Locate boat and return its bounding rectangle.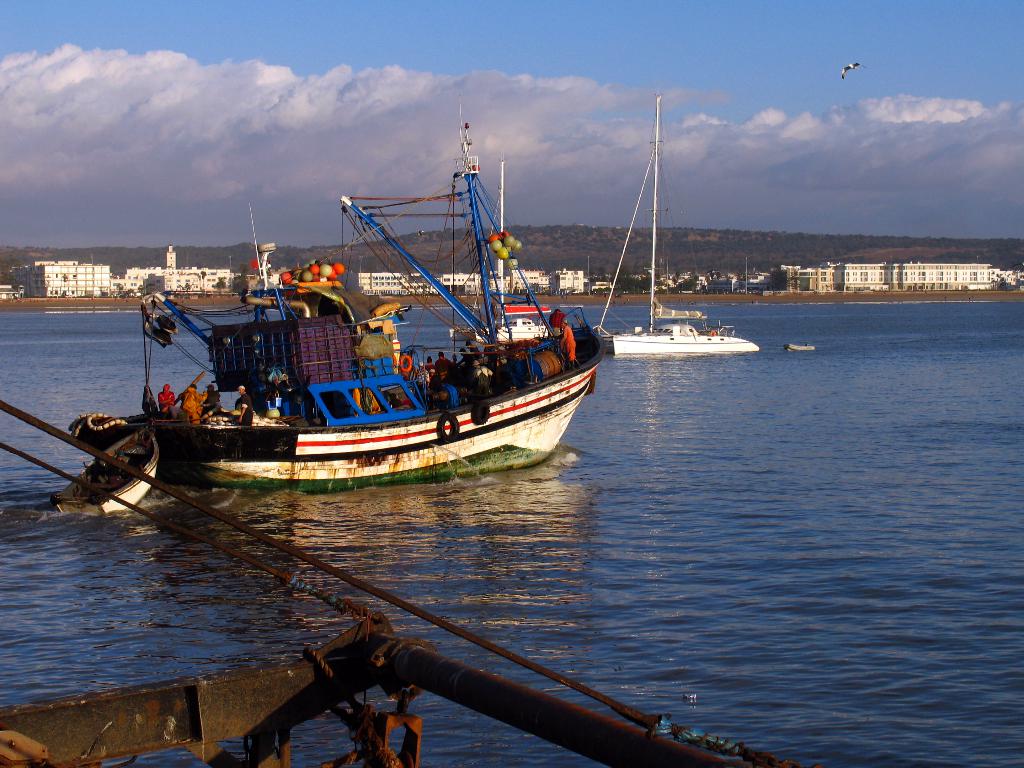
bbox=[444, 161, 553, 350].
